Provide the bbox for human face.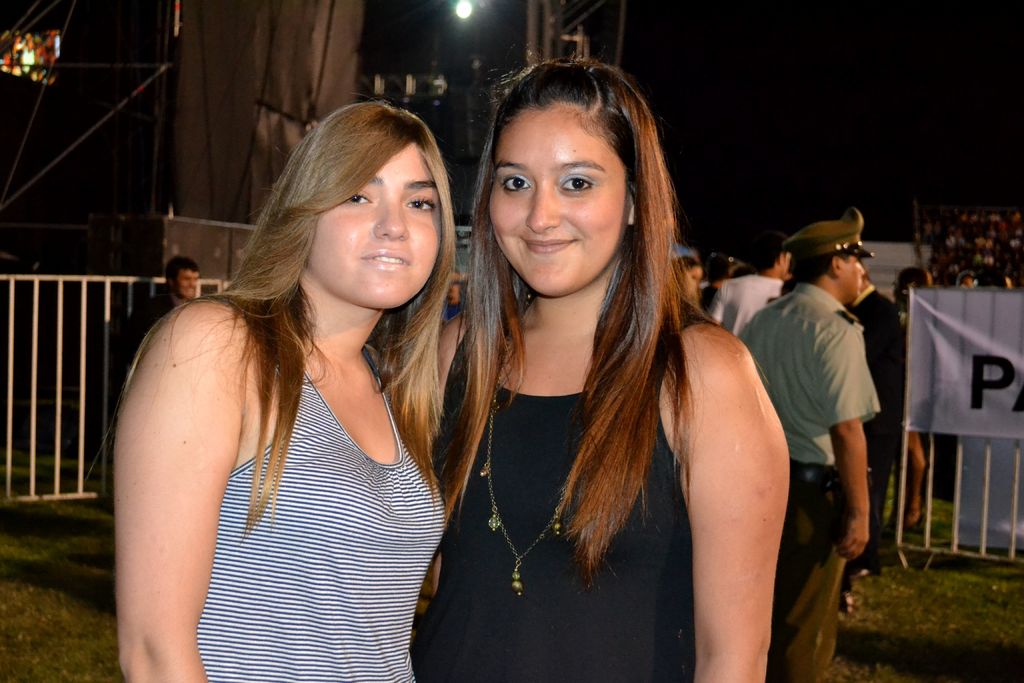
[left=488, top=99, right=627, bottom=298].
